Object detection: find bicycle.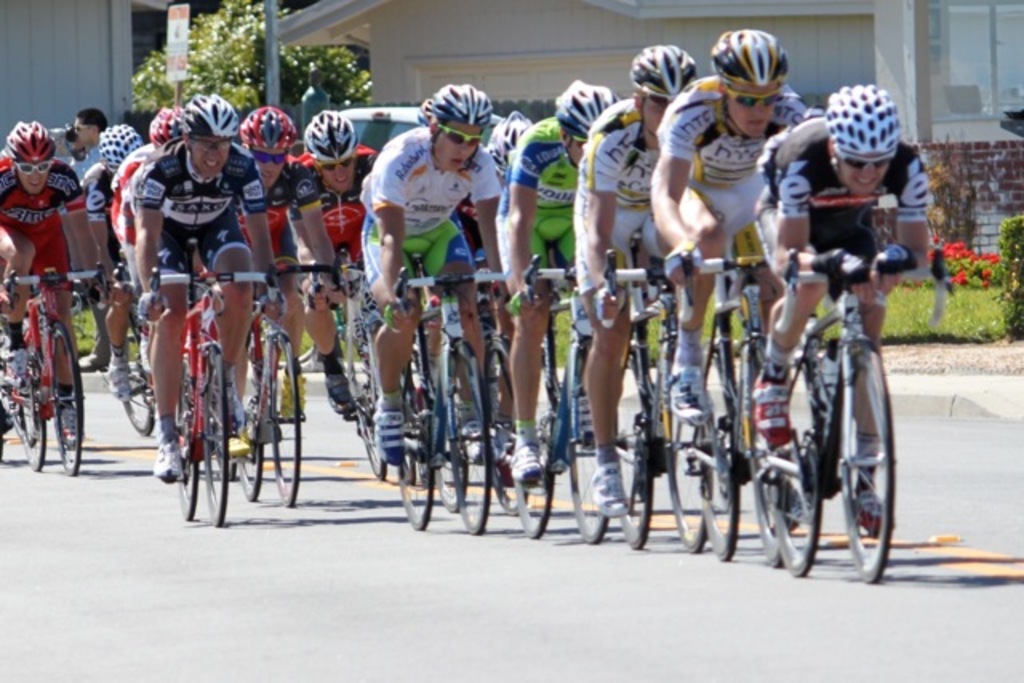
box=[518, 262, 582, 544].
